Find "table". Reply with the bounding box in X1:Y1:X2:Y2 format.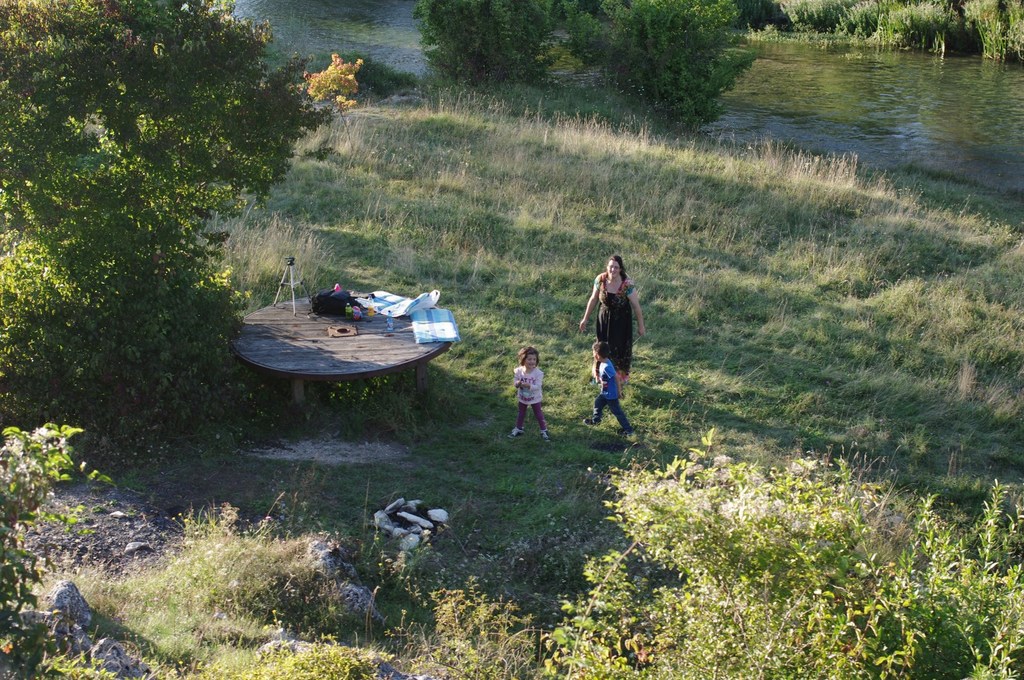
234:267:460:404.
